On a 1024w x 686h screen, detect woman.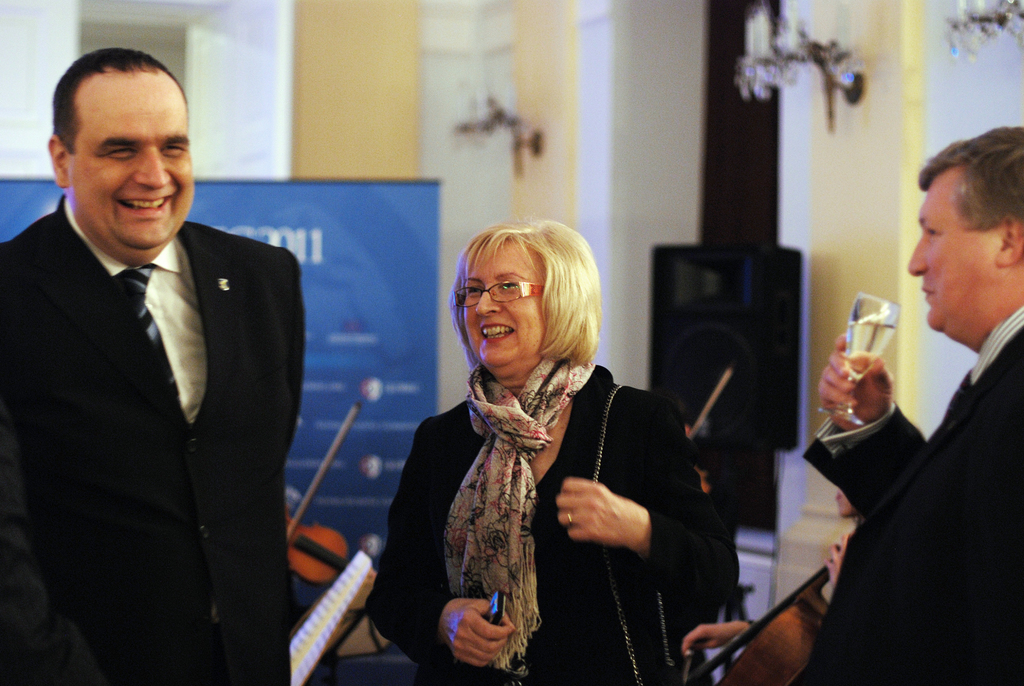
[380, 223, 714, 685].
